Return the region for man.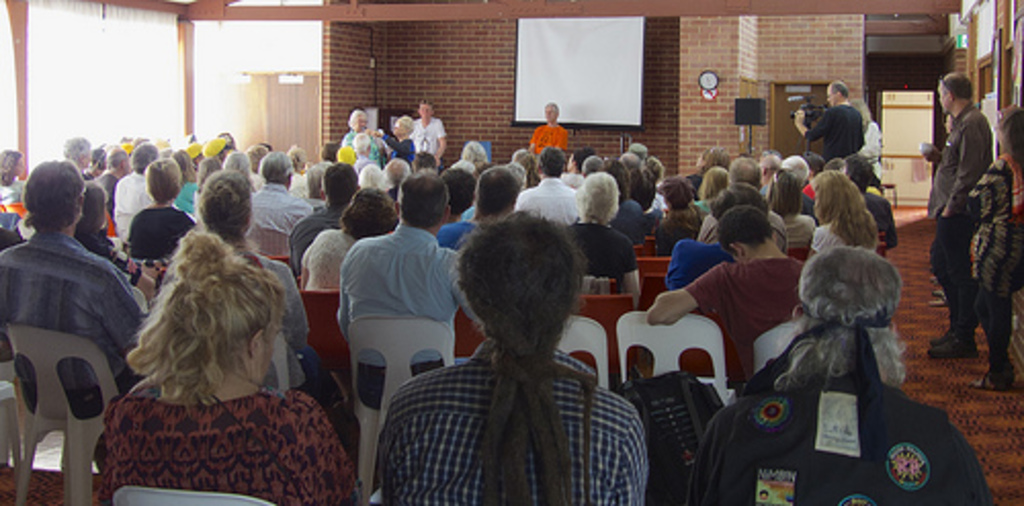
(left=508, top=145, right=588, bottom=215).
